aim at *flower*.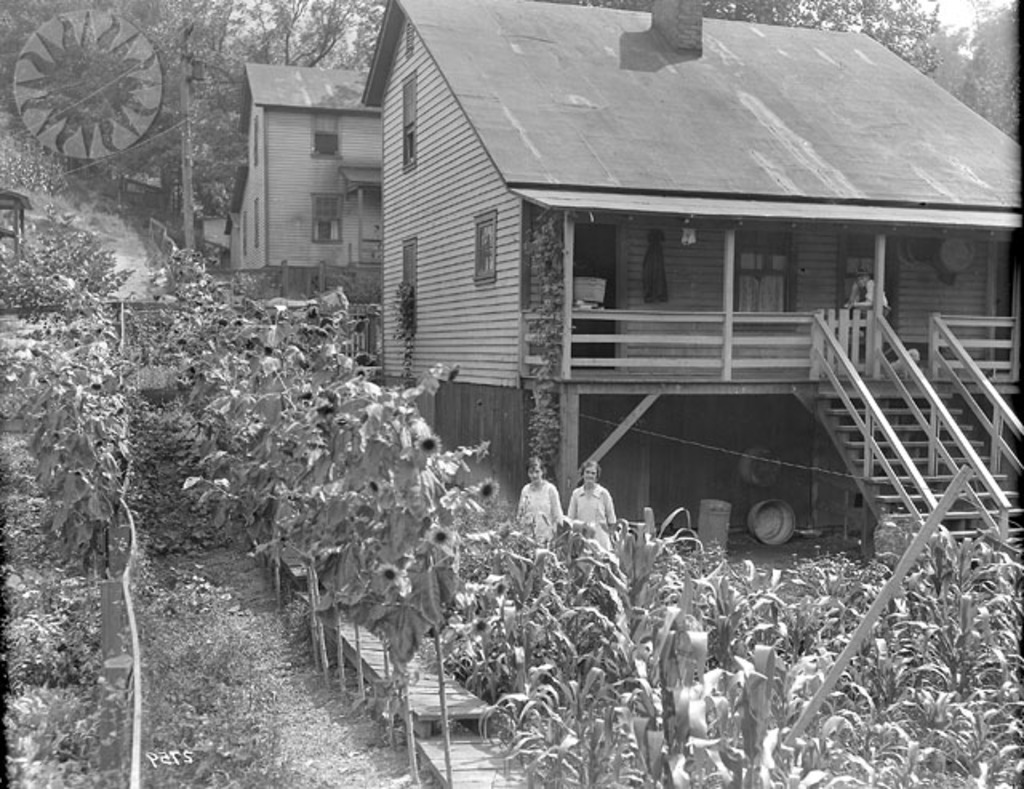
Aimed at <box>486,571,510,599</box>.
